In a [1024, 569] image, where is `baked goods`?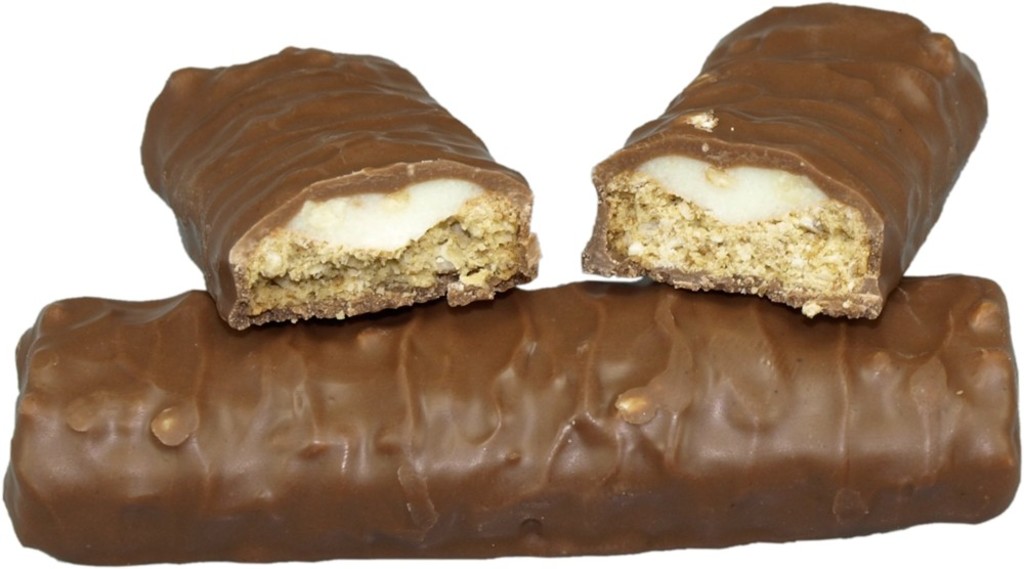
region(578, 4, 998, 325).
